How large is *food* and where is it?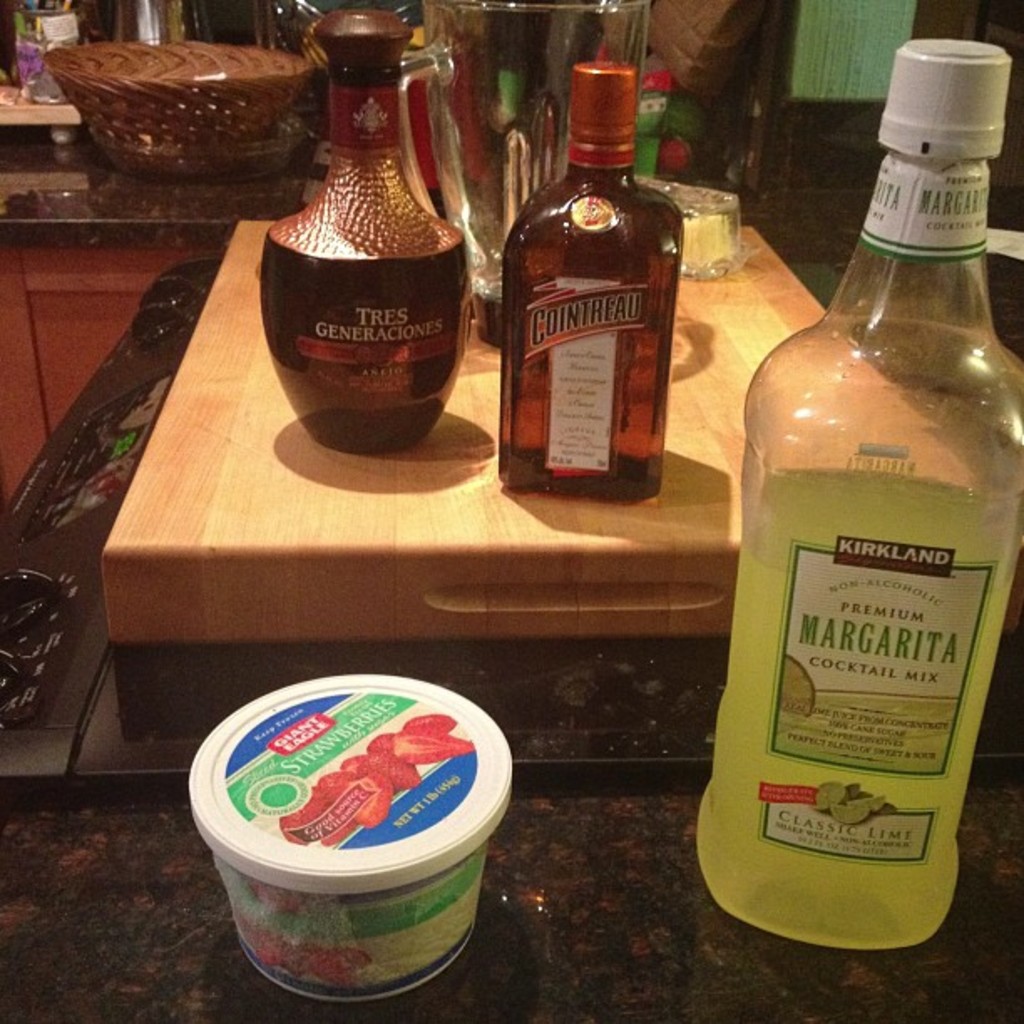
Bounding box: <bbox>775, 653, 815, 736</bbox>.
